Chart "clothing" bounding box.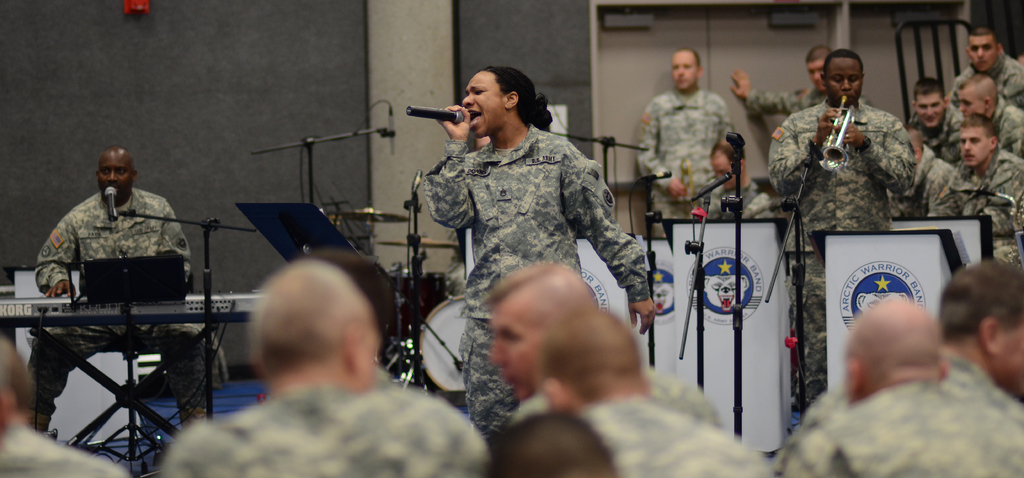
Charted: left=770, top=376, right=1023, bottom=477.
